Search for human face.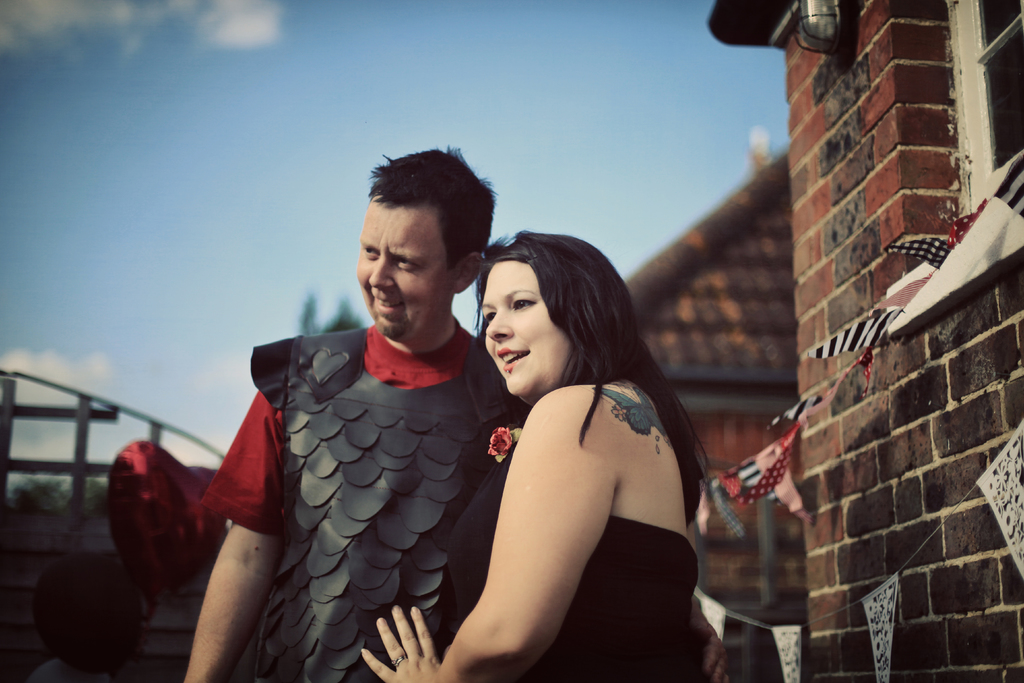
Found at x1=357, y1=199, x2=449, y2=343.
